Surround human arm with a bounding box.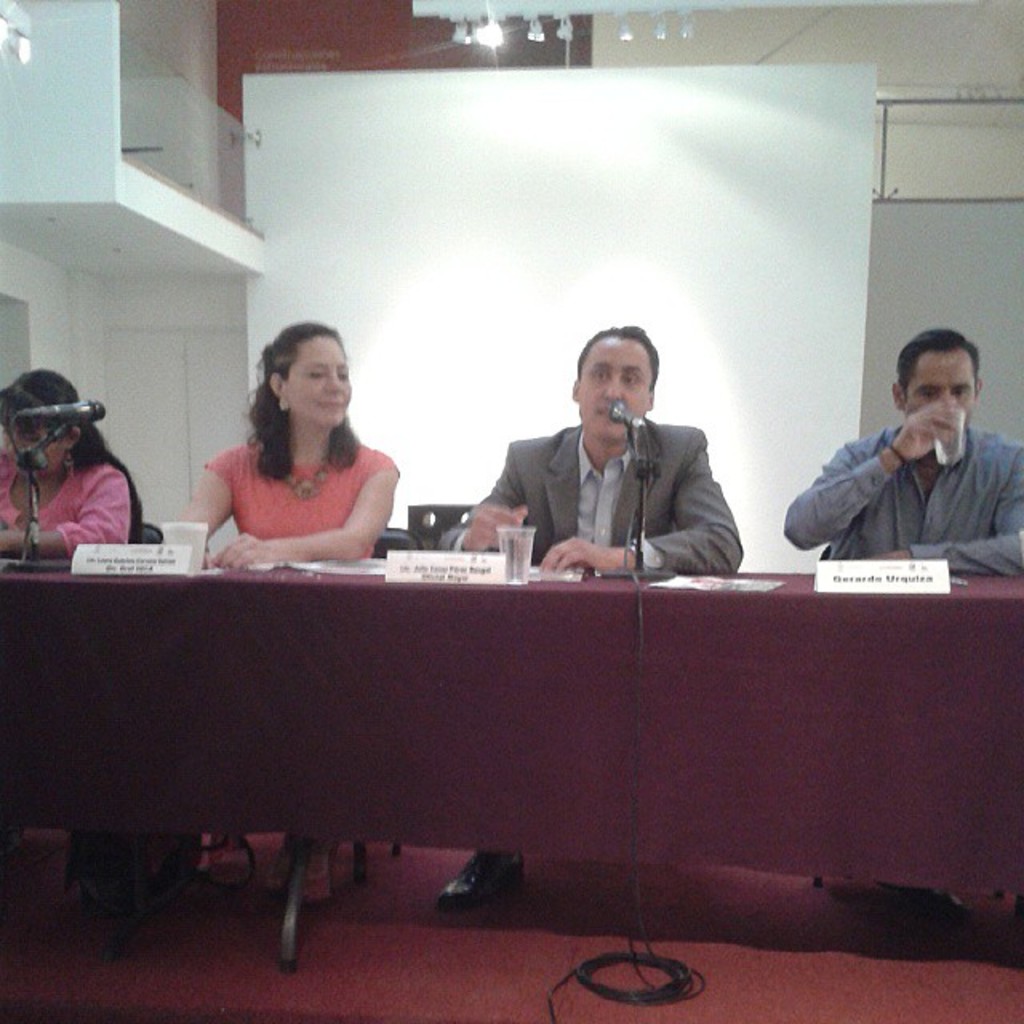
778:397:971:554.
